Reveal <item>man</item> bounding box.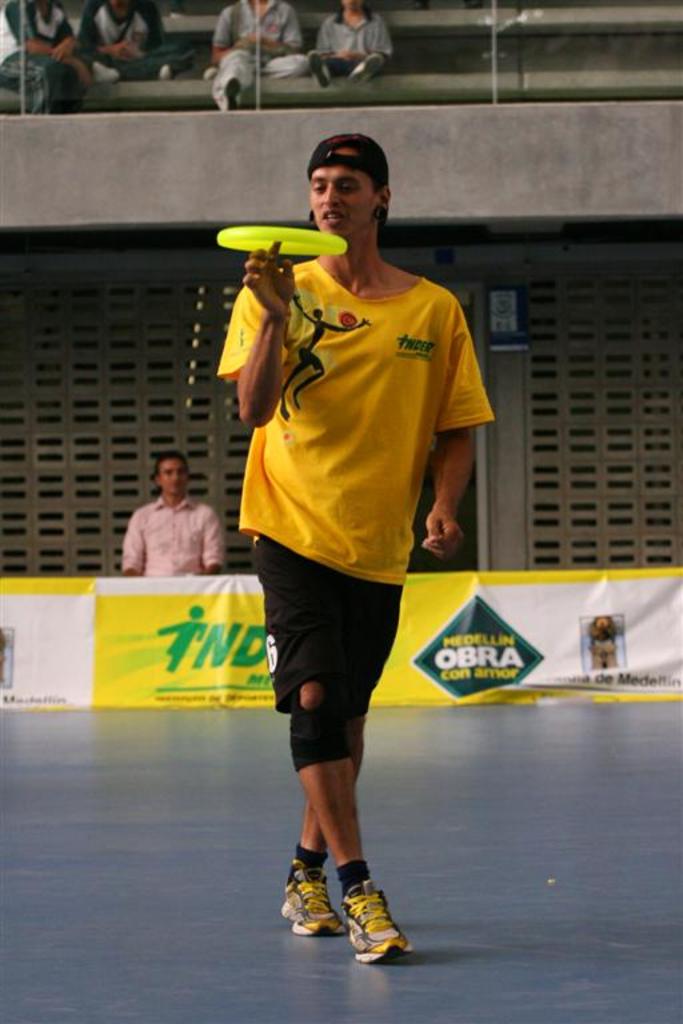
Revealed: [x1=209, y1=0, x2=319, y2=109].
